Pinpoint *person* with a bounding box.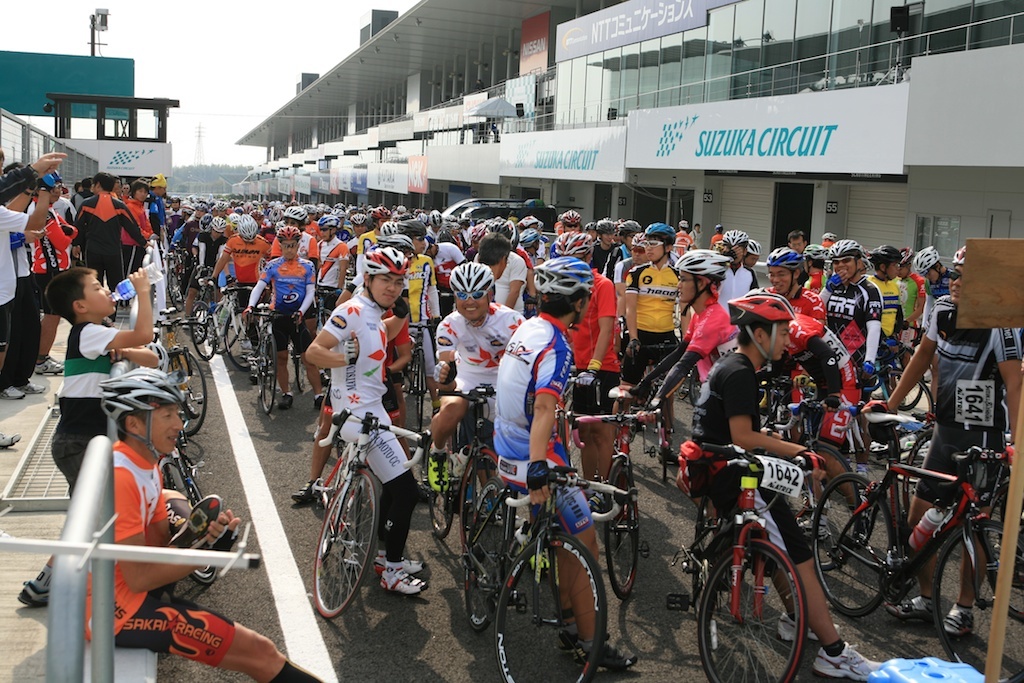
<bbox>492, 255, 637, 674</bbox>.
